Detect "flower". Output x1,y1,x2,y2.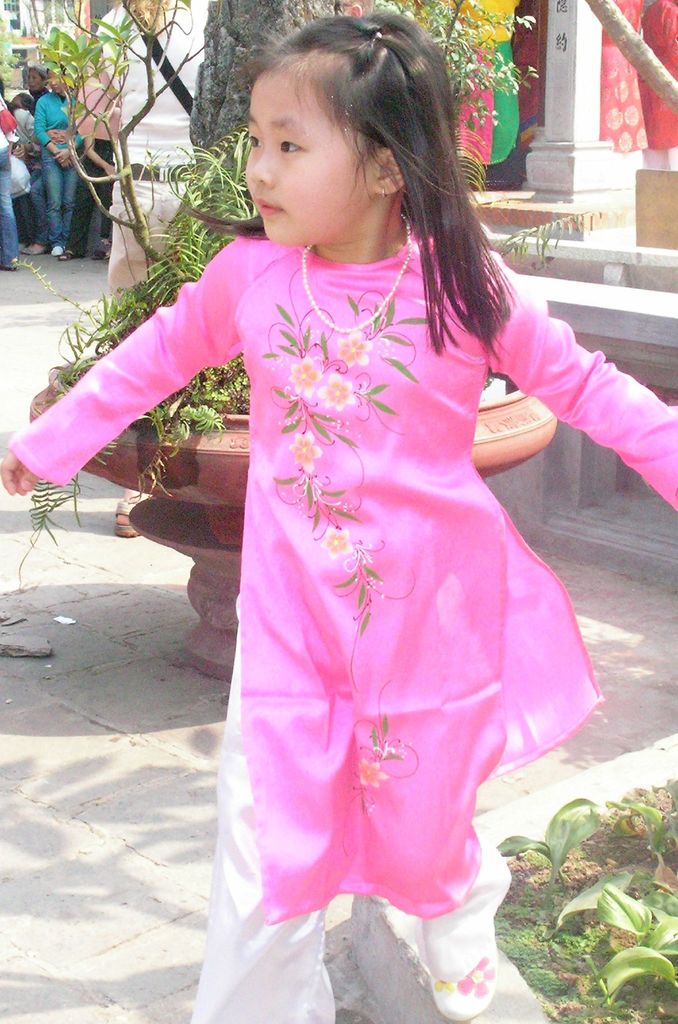
288,356,323,398.
